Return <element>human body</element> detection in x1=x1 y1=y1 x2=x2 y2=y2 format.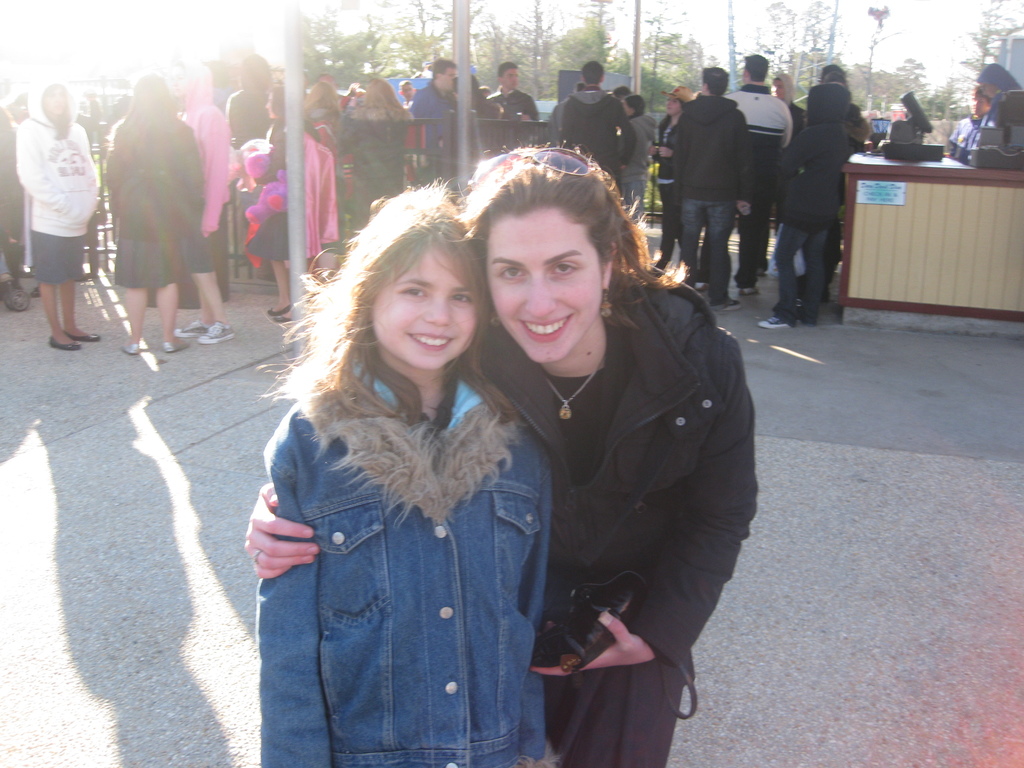
x1=774 y1=124 x2=857 y2=324.
